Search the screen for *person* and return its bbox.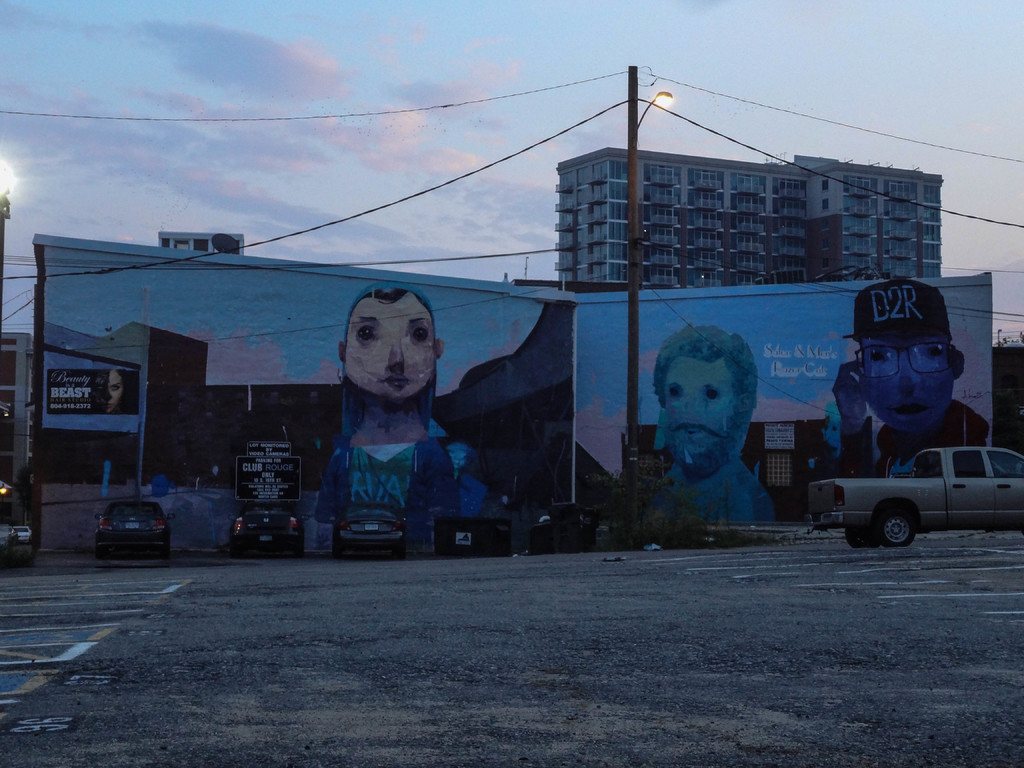
Found: <box>826,271,1001,484</box>.
